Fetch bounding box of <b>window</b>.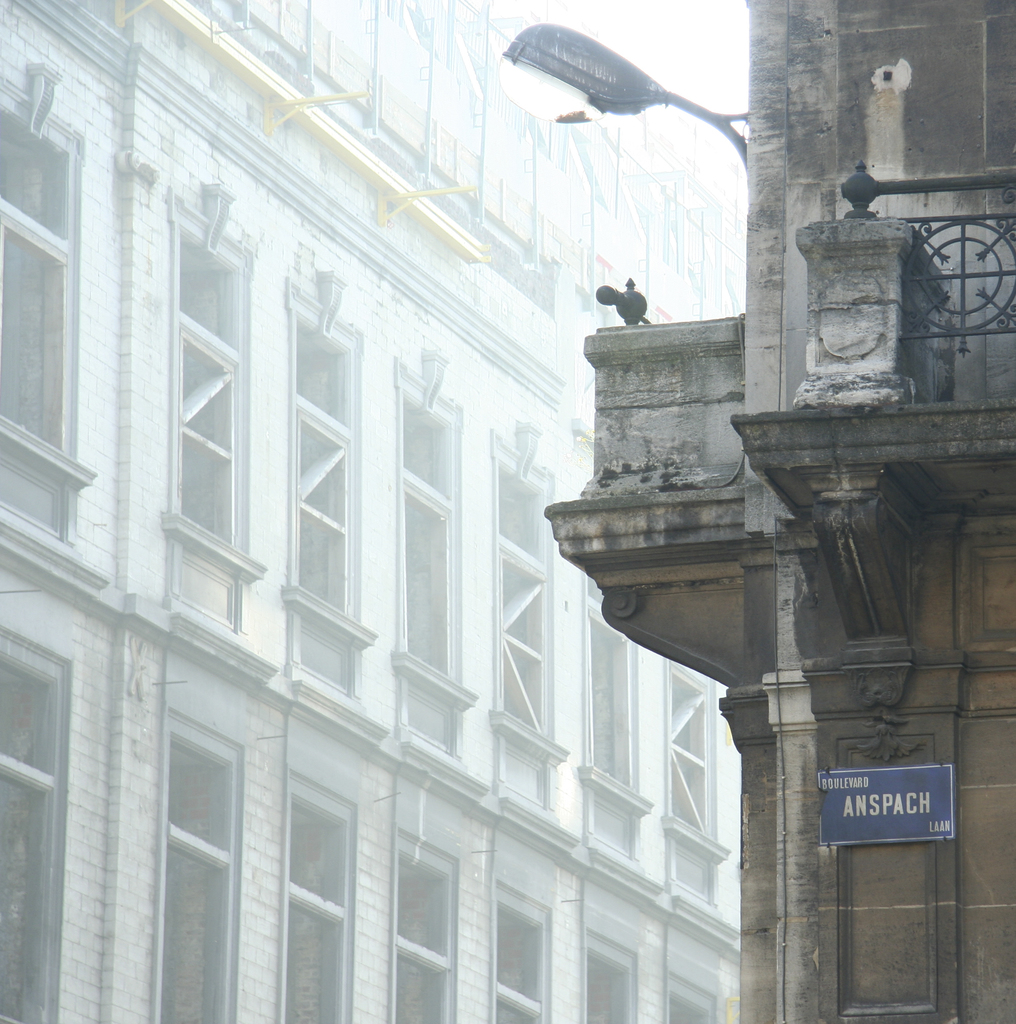
Bbox: <bbox>663, 650, 713, 835</bbox>.
